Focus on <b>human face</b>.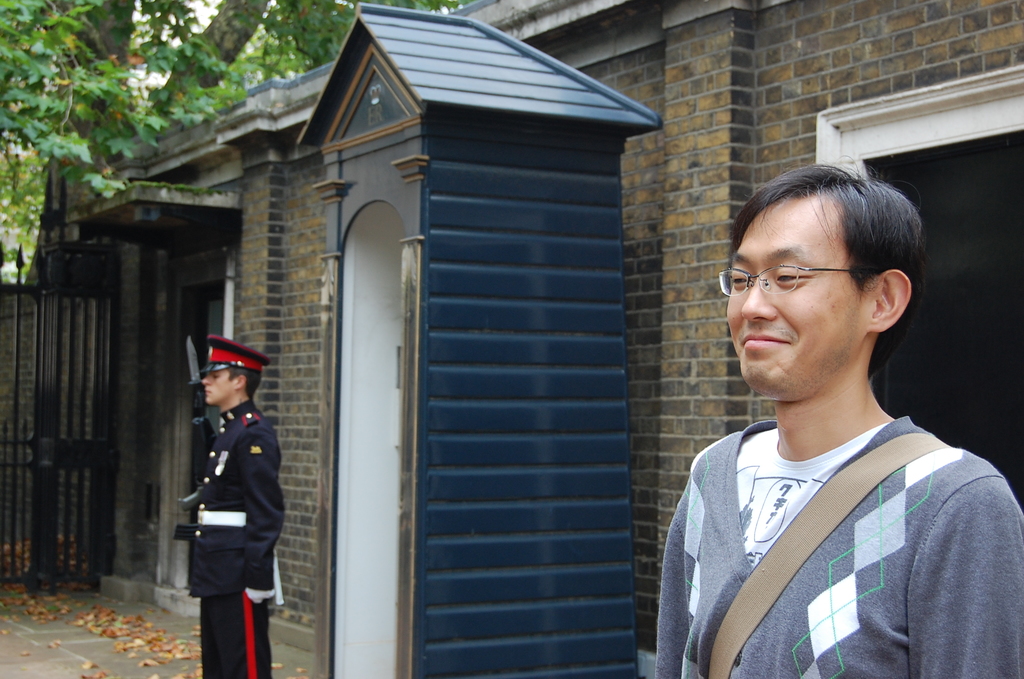
Focused at [721,195,868,405].
